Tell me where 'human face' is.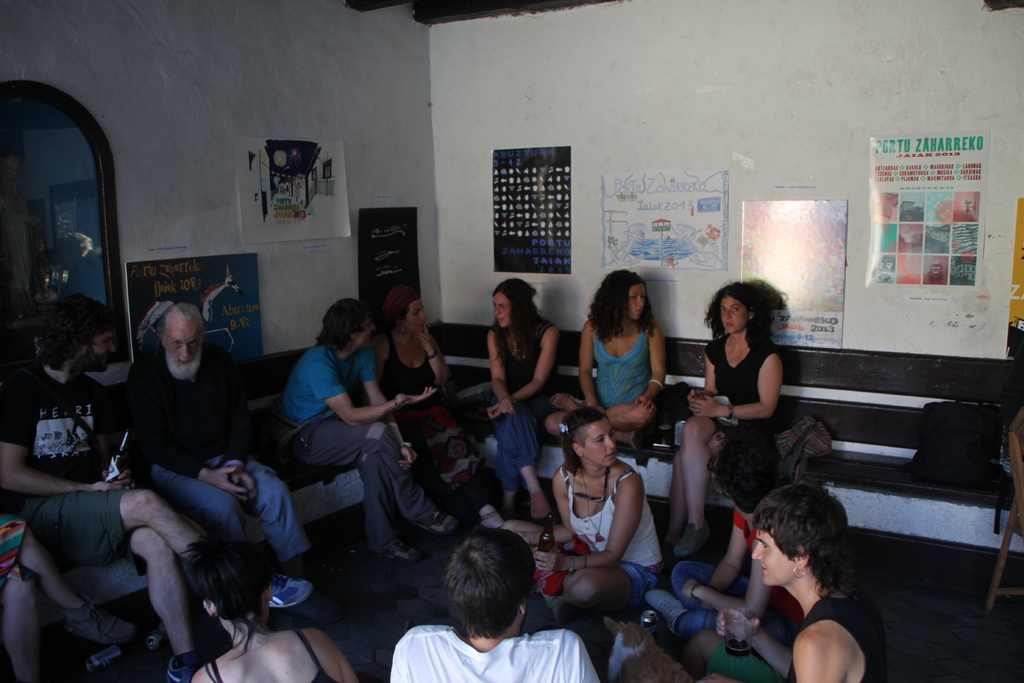
'human face' is at crop(95, 325, 108, 374).
